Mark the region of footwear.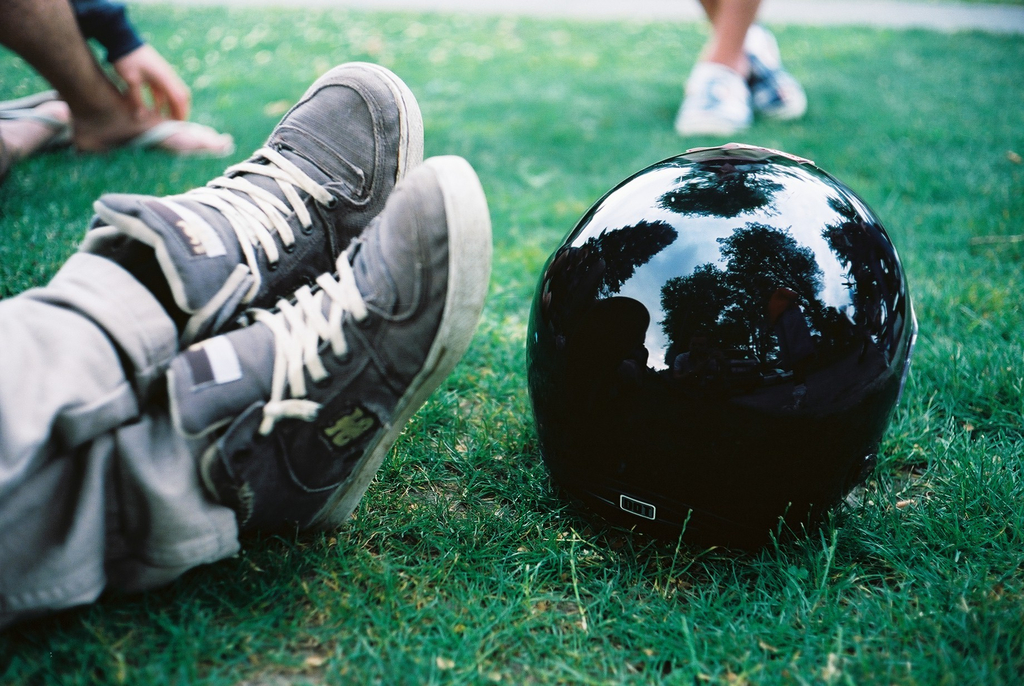
Region: (675, 49, 759, 138).
